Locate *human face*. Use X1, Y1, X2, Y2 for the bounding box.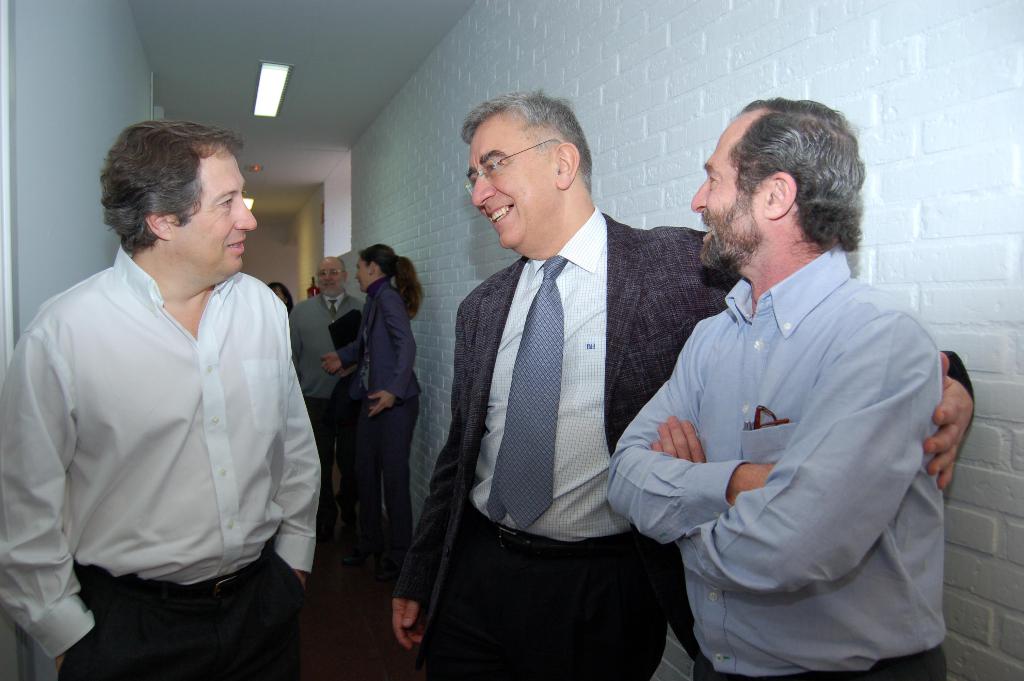
691, 113, 765, 270.
